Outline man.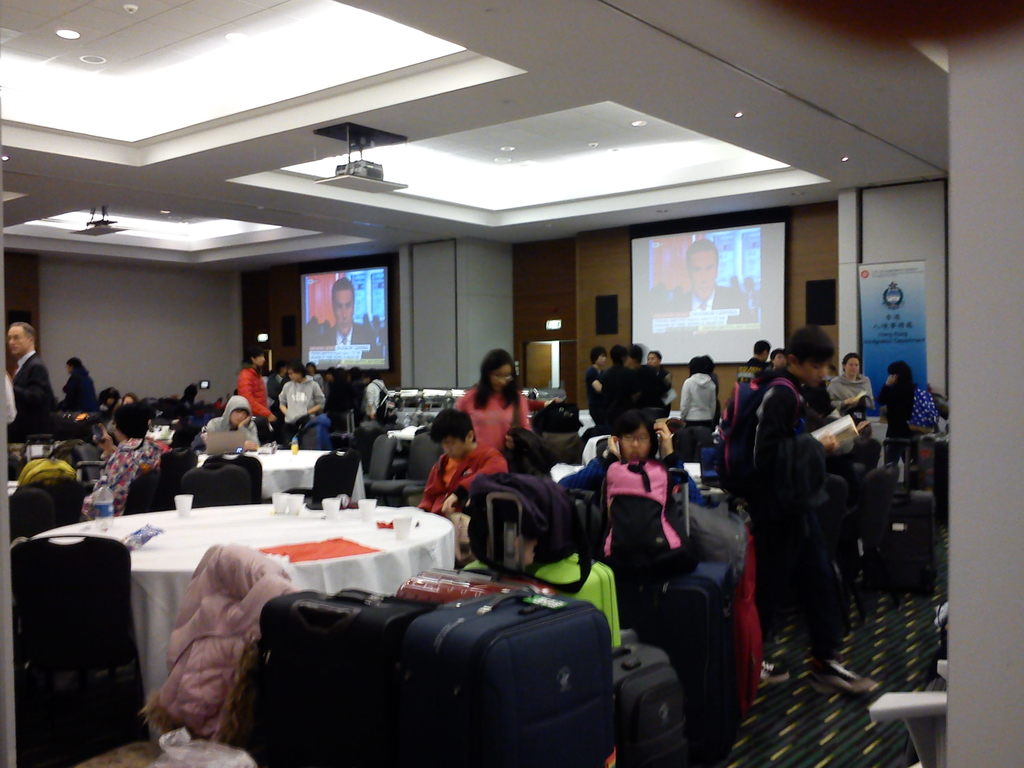
Outline: [664, 238, 755, 328].
